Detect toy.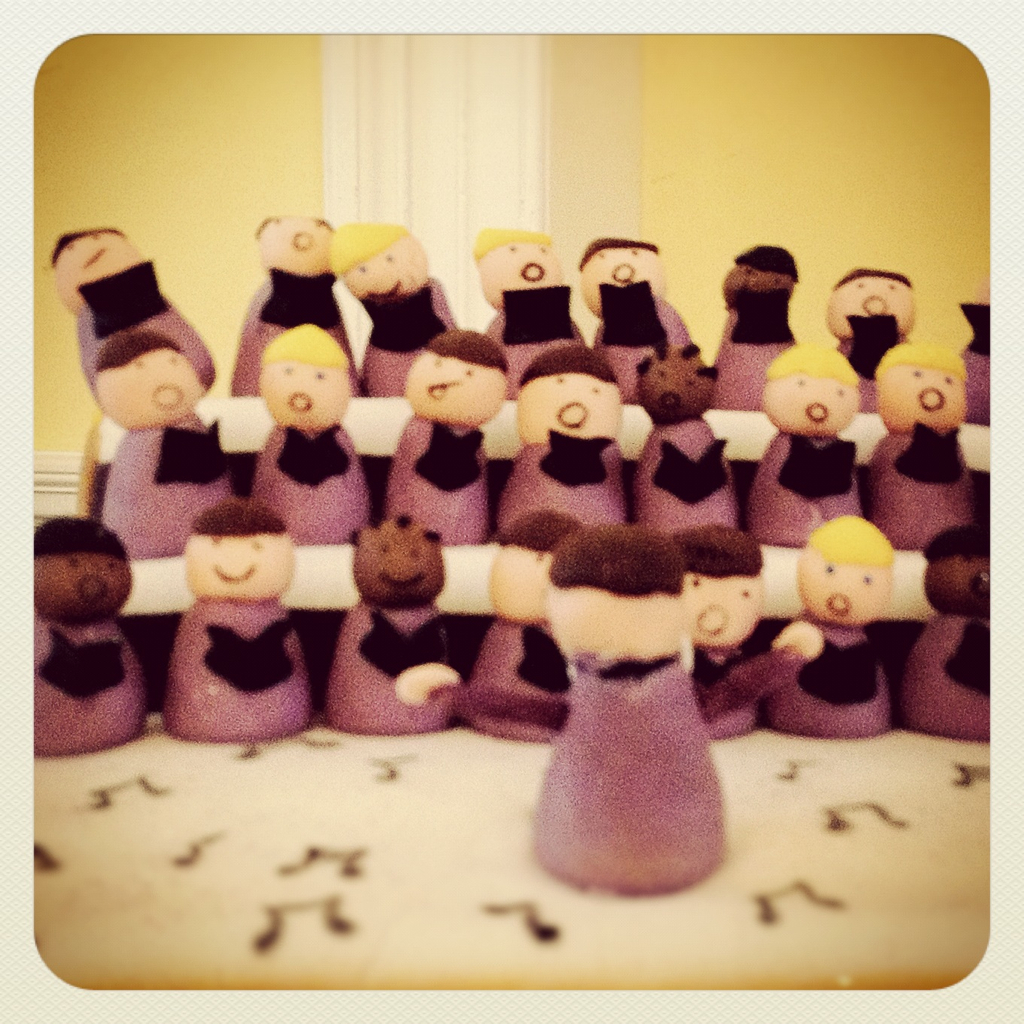
Detected at 327:511:458:735.
